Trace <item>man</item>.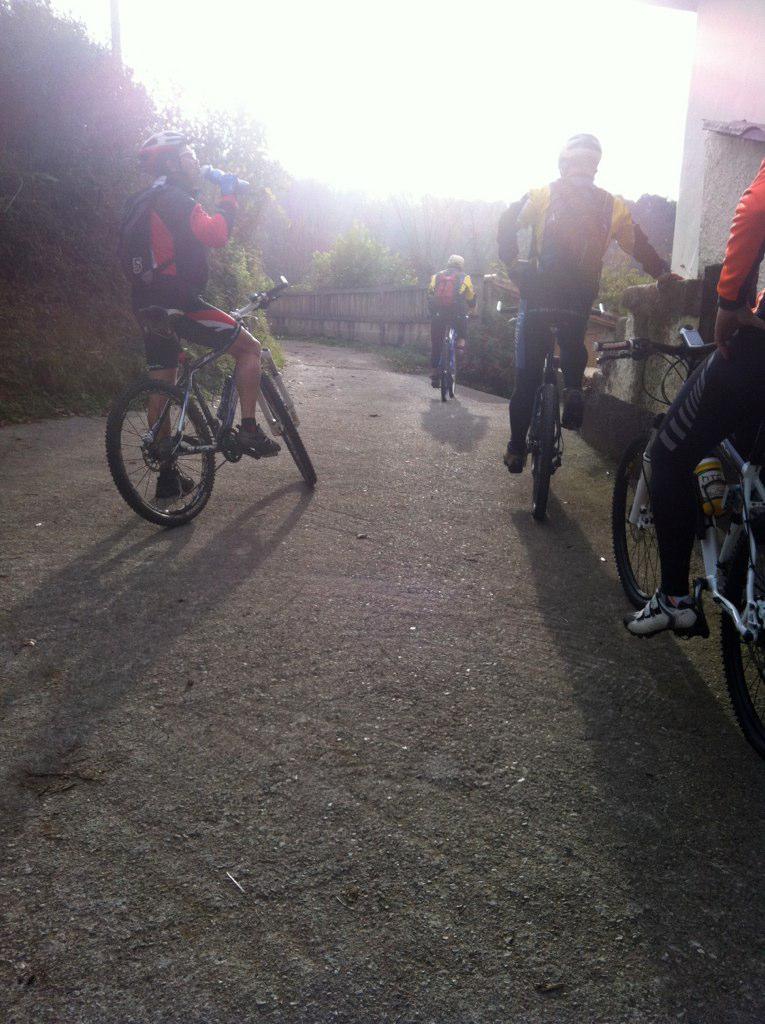
Traced to 627/157/764/641.
